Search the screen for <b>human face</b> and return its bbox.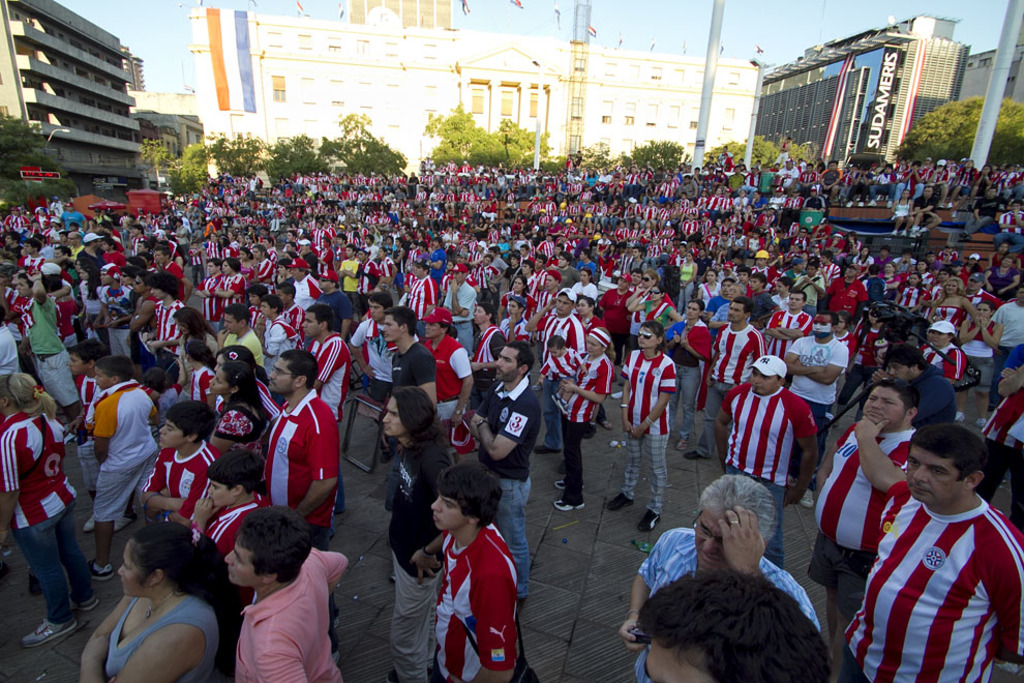
Found: (left=546, top=273, right=558, bottom=291).
